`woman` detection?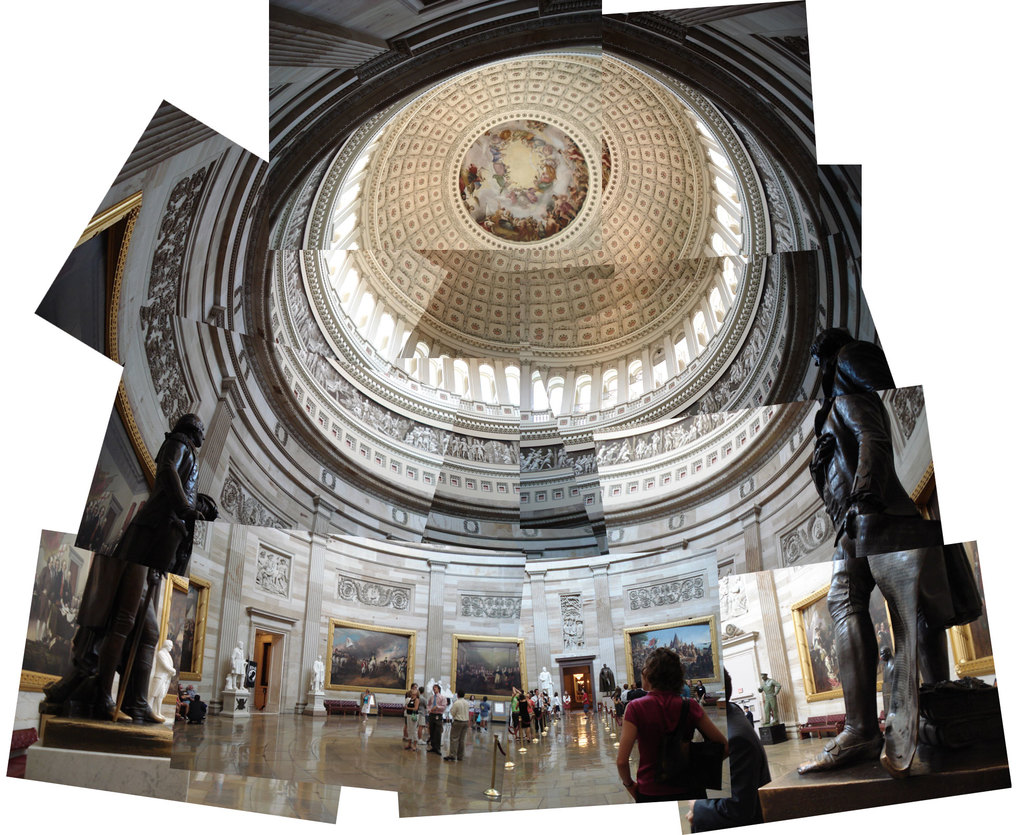
(401,686,419,754)
